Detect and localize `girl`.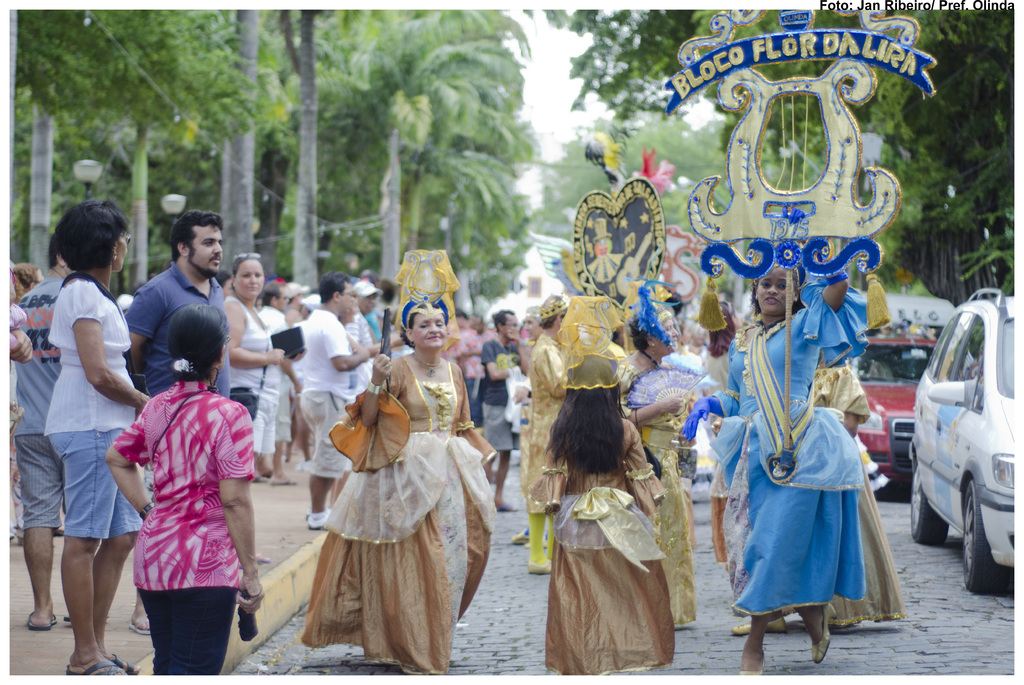
Localized at rect(696, 298, 735, 395).
